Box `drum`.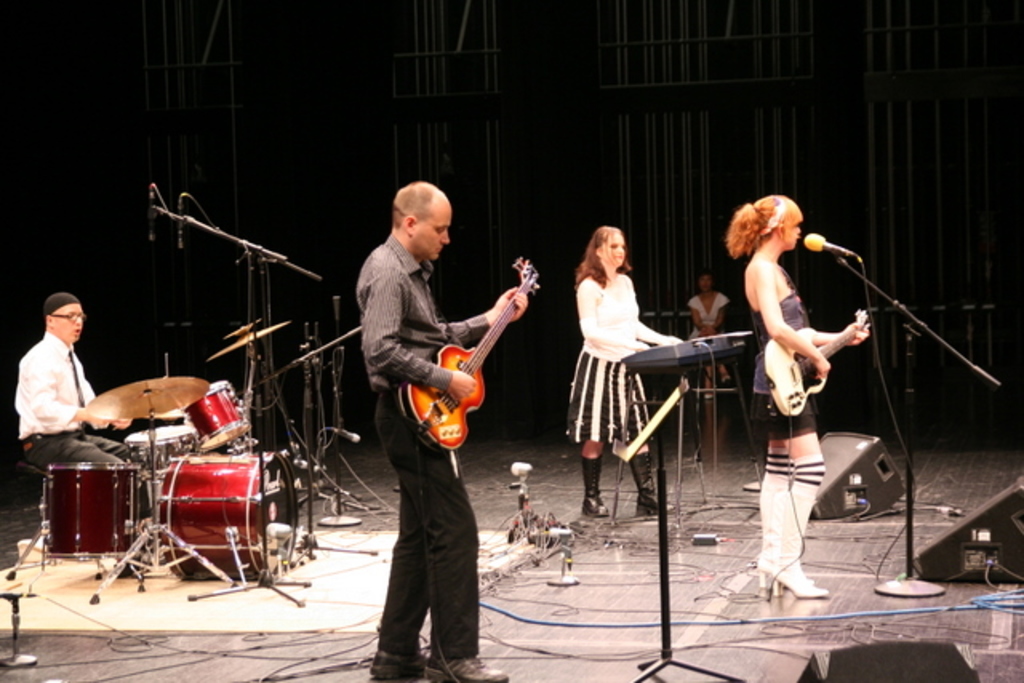
42, 464, 144, 569.
